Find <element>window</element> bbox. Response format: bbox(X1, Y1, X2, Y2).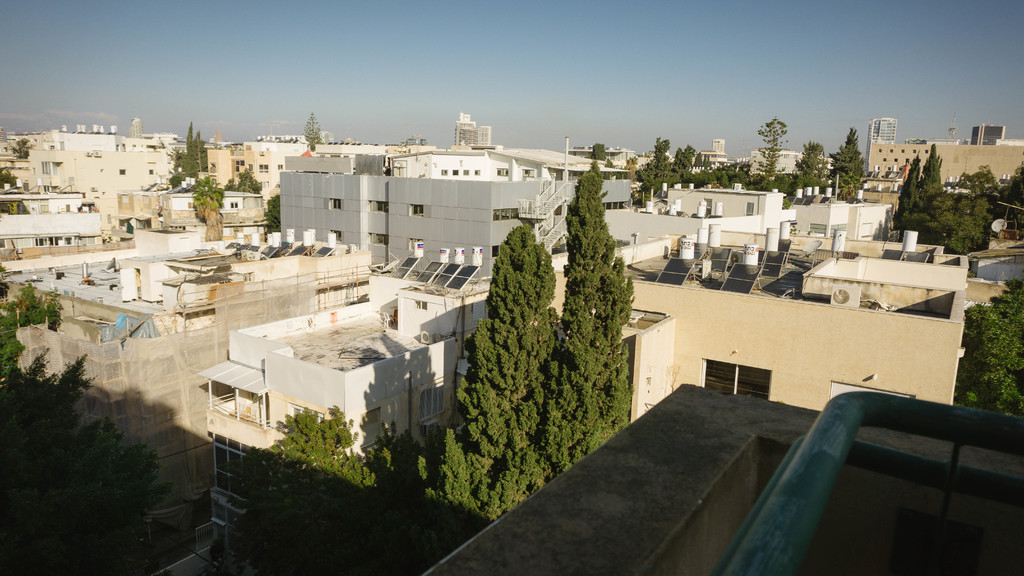
bbox(187, 201, 192, 212).
